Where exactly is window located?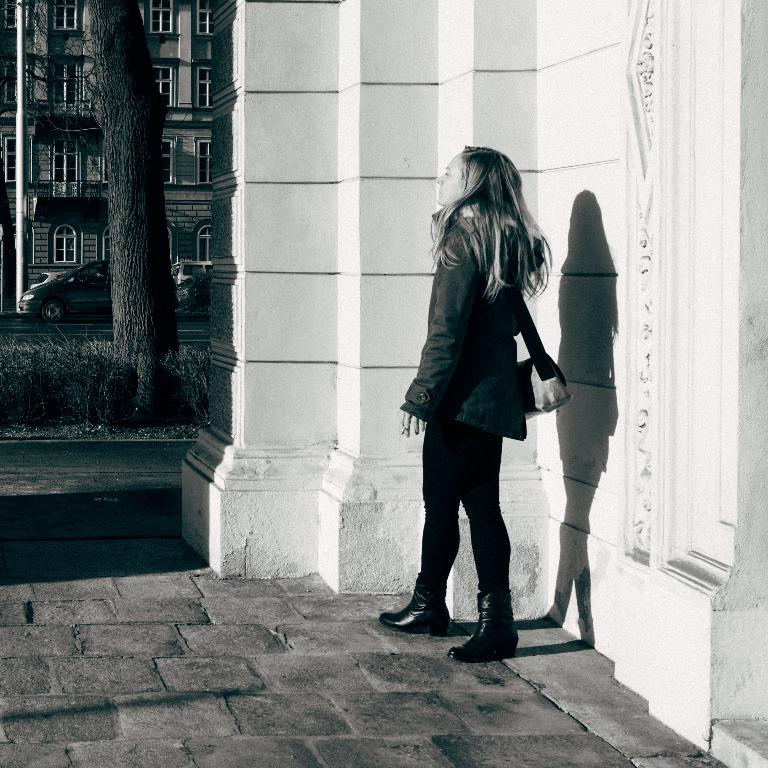
Its bounding box is (left=154, top=67, right=171, bottom=104).
